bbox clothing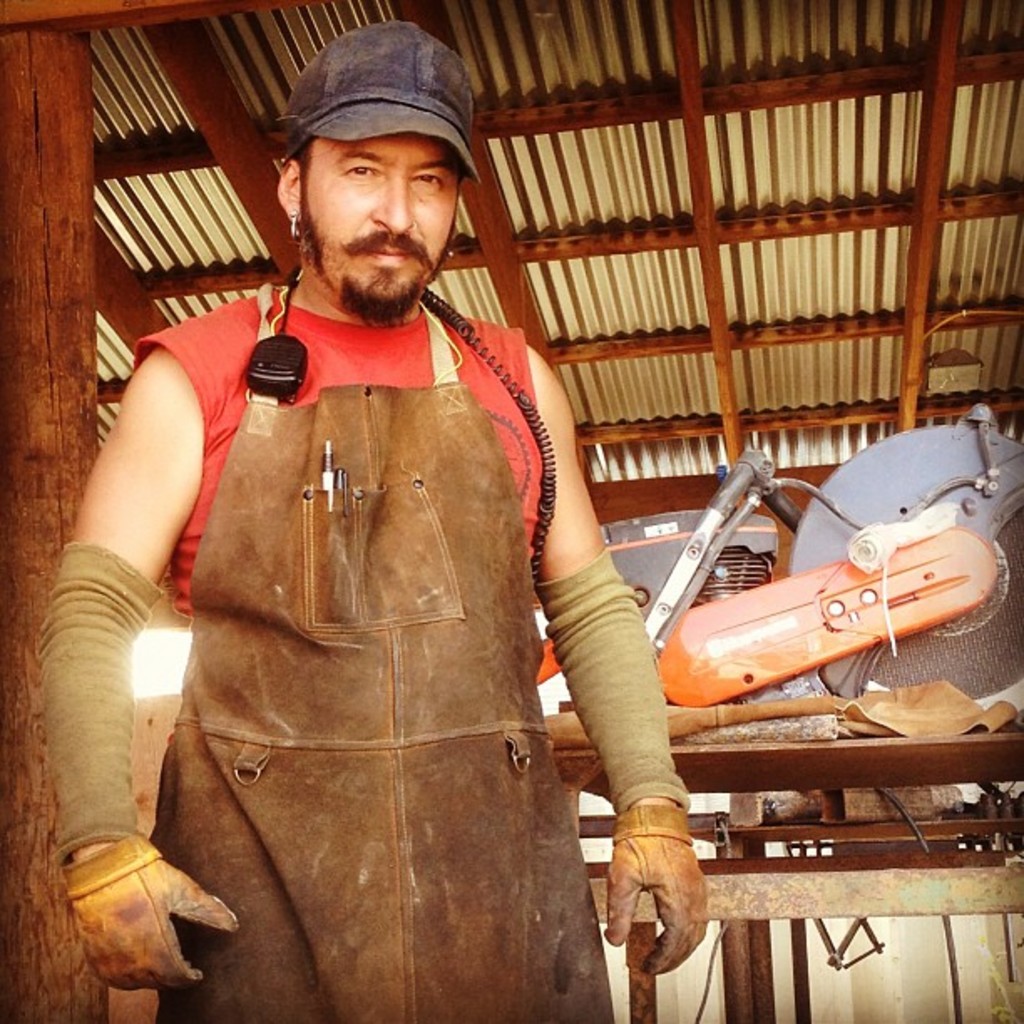
left=131, top=279, right=621, bottom=1022
